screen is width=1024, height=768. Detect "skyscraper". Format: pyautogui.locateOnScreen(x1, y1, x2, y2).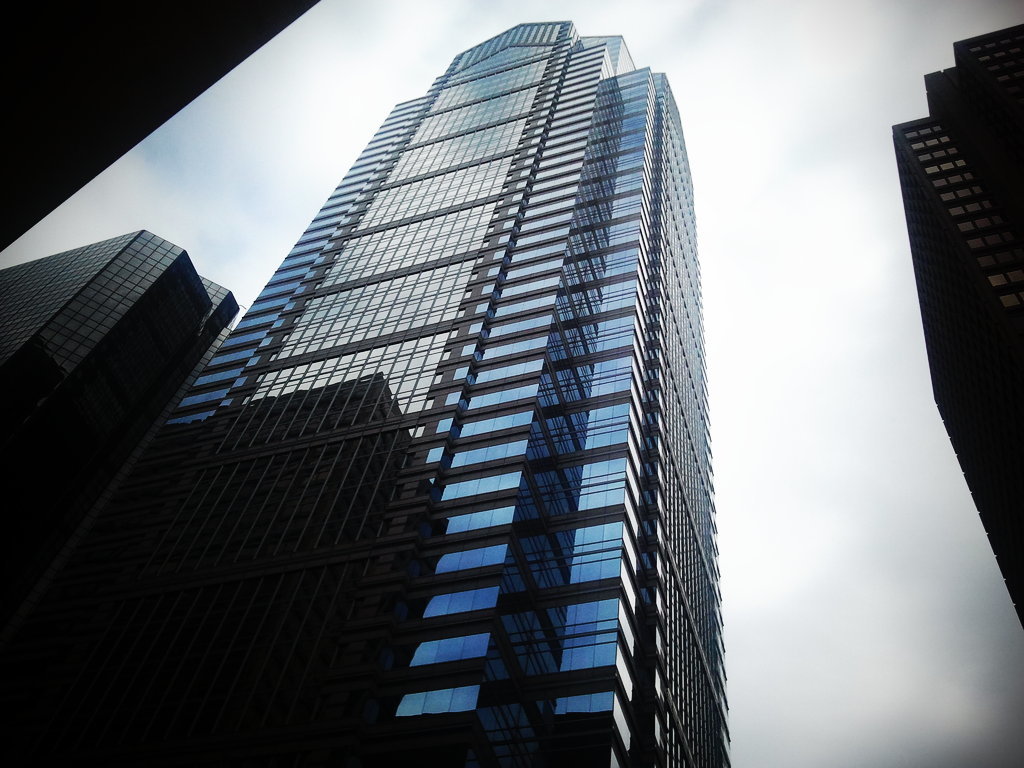
pyautogui.locateOnScreen(888, 27, 1023, 623).
